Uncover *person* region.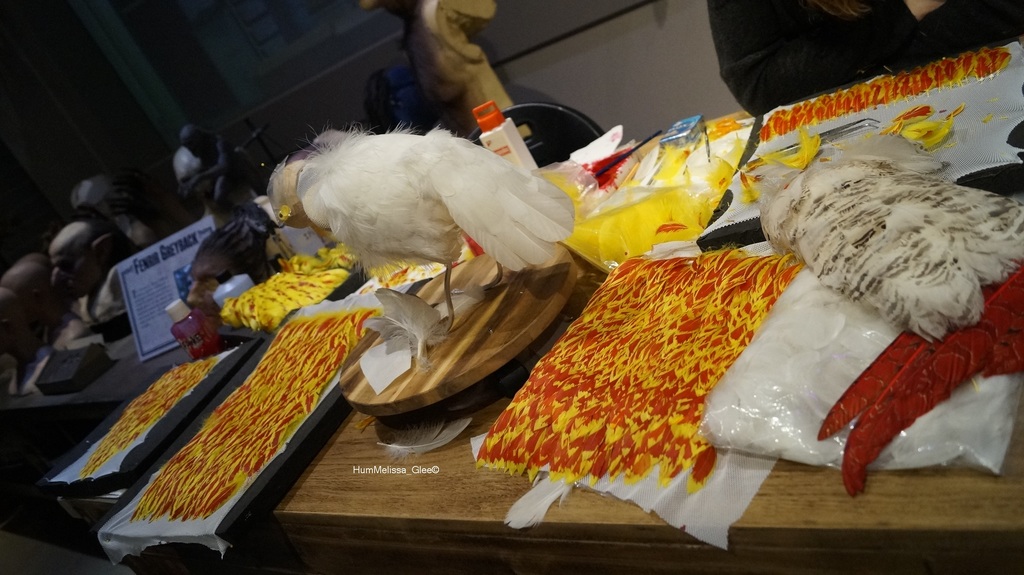
Uncovered: l=698, t=0, r=963, b=115.
